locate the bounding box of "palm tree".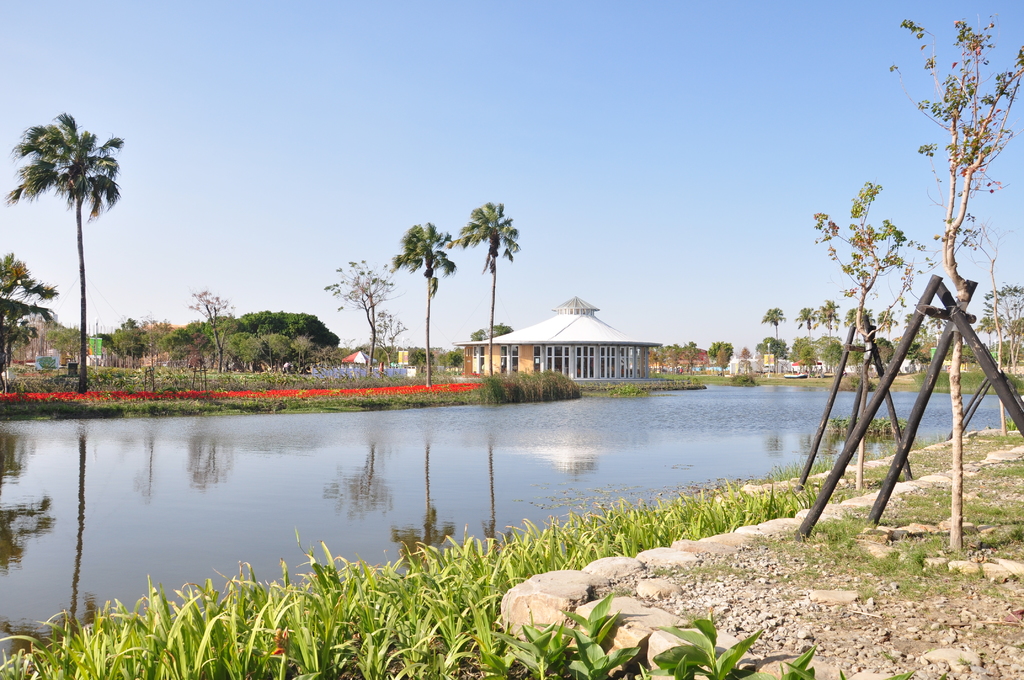
Bounding box: 972/295/1014/350.
